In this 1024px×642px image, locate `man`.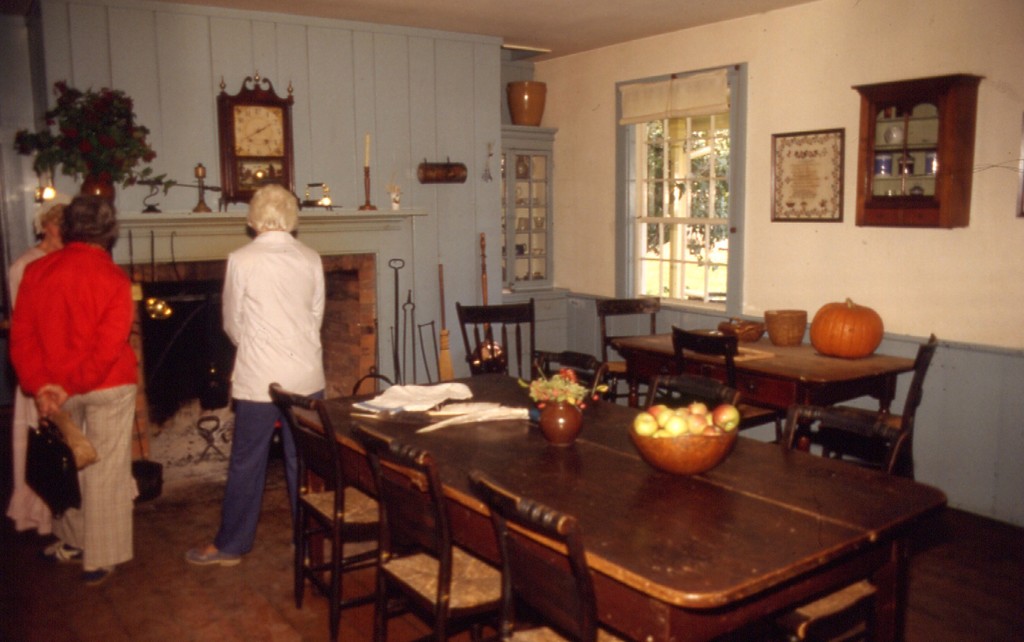
Bounding box: {"left": 186, "top": 186, "right": 334, "bottom": 570}.
